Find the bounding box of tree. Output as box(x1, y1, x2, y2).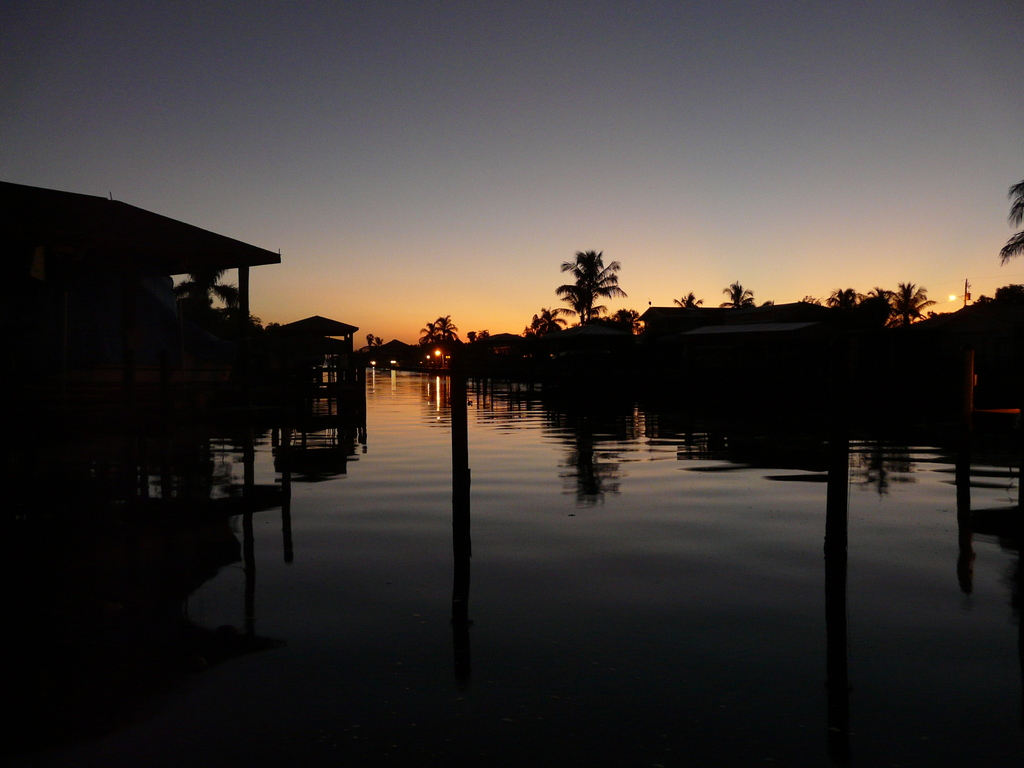
box(995, 181, 1023, 275).
